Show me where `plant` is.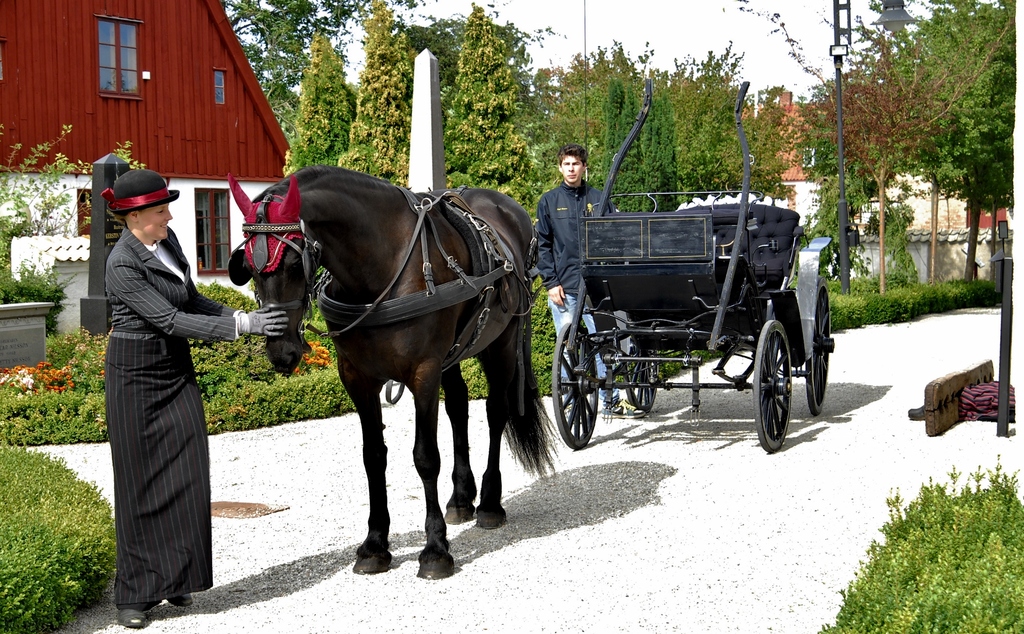
`plant` is at [left=38, top=318, right=131, bottom=403].
